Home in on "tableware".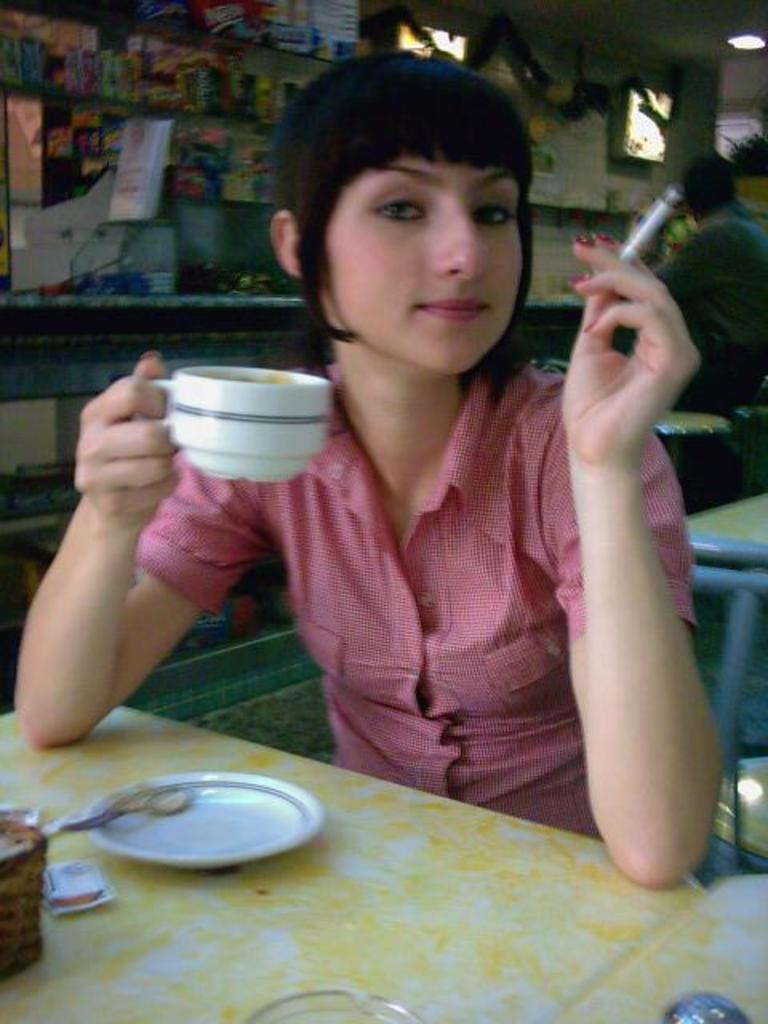
Homed in at bbox(42, 776, 195, 842).
